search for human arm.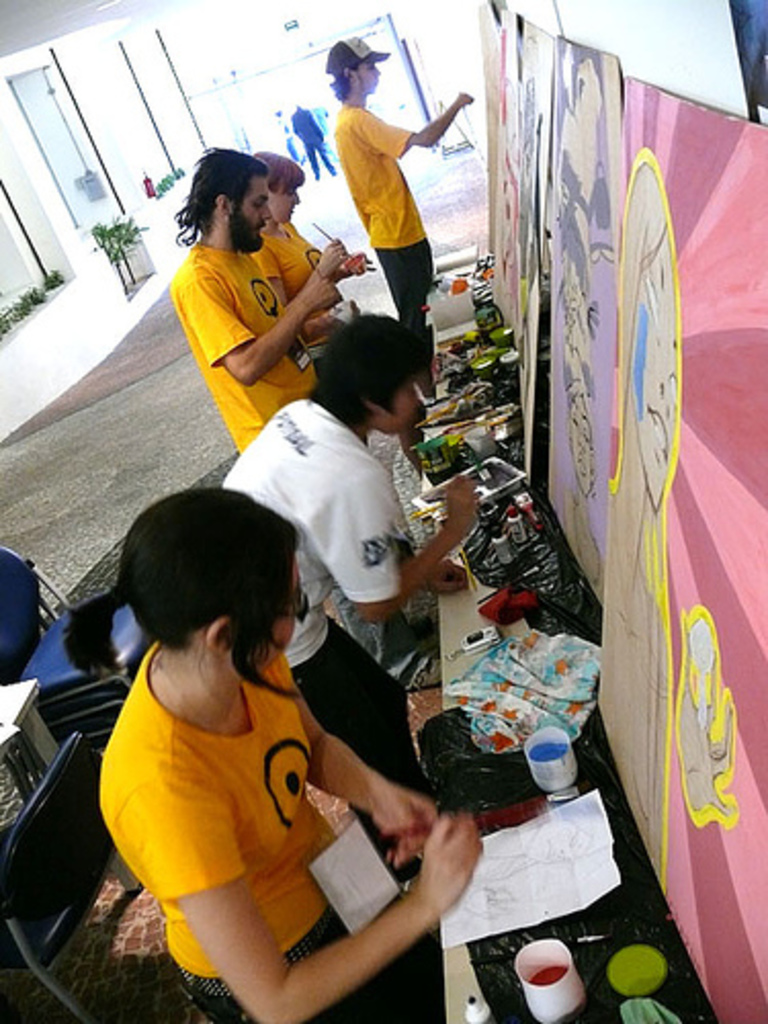
Found at crop(137, 797, 483, 1022).
